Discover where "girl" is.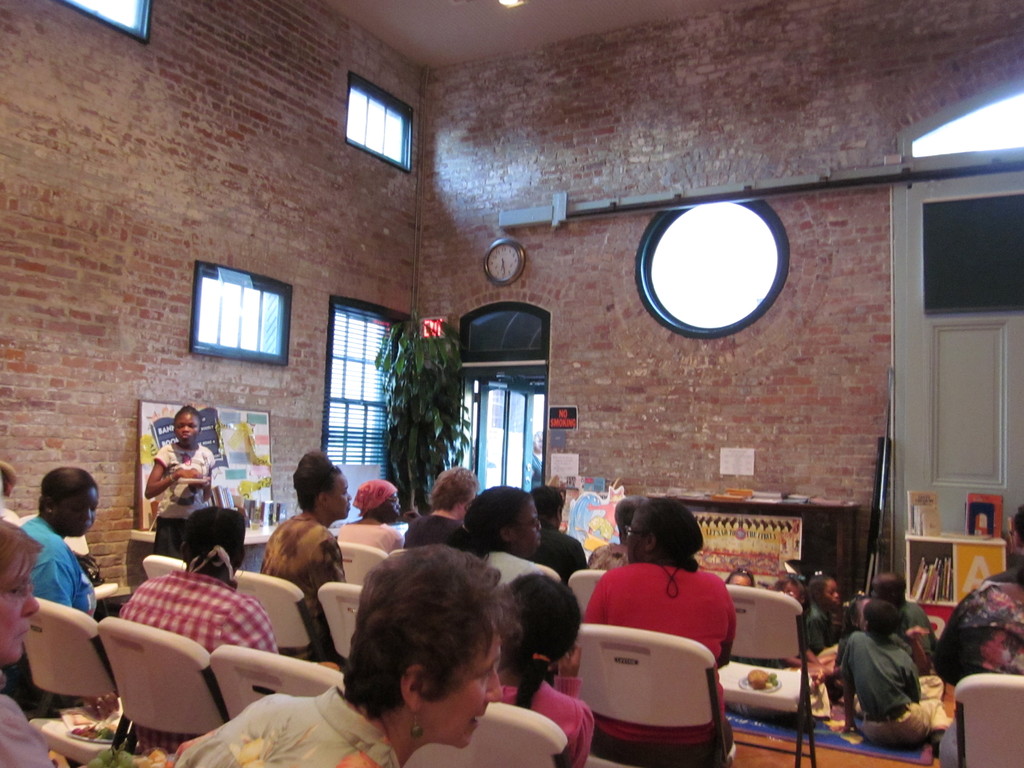
Discovered at [x1=166, y1=545, x2=521, y2=767].
